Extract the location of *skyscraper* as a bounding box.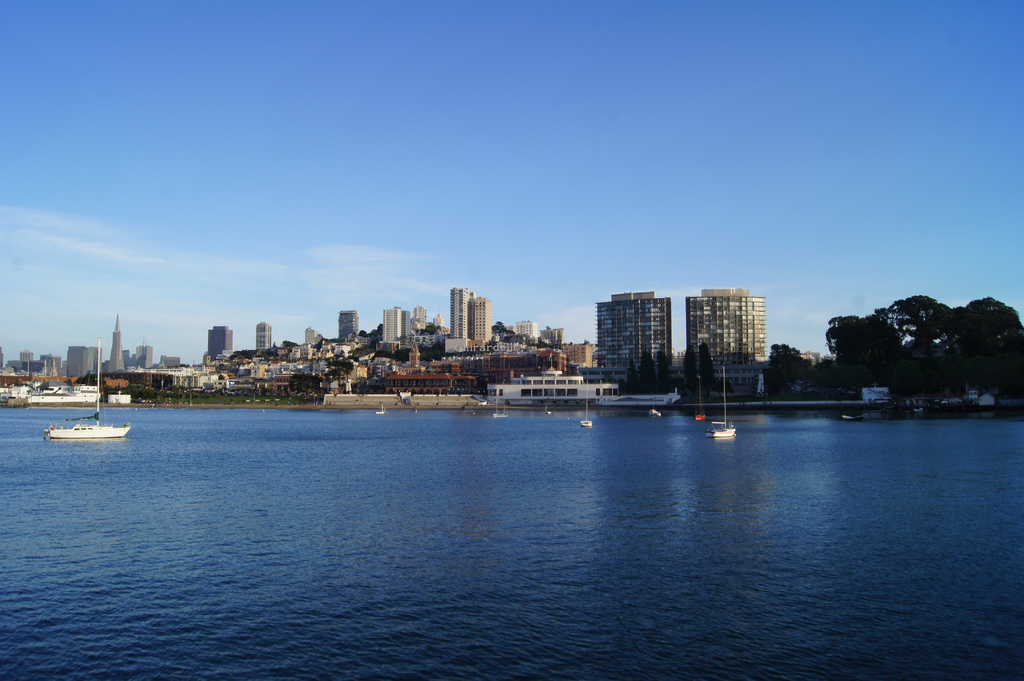
crop(472, 295, 493, 344).
